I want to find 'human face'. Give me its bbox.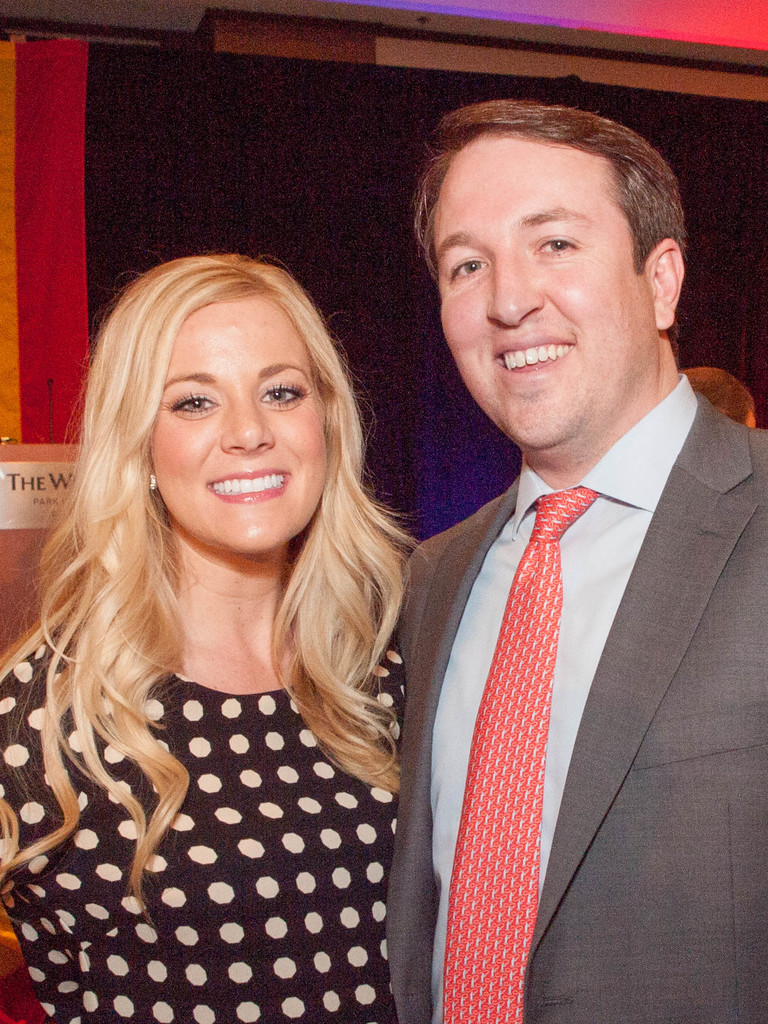
153/300/328/556.
